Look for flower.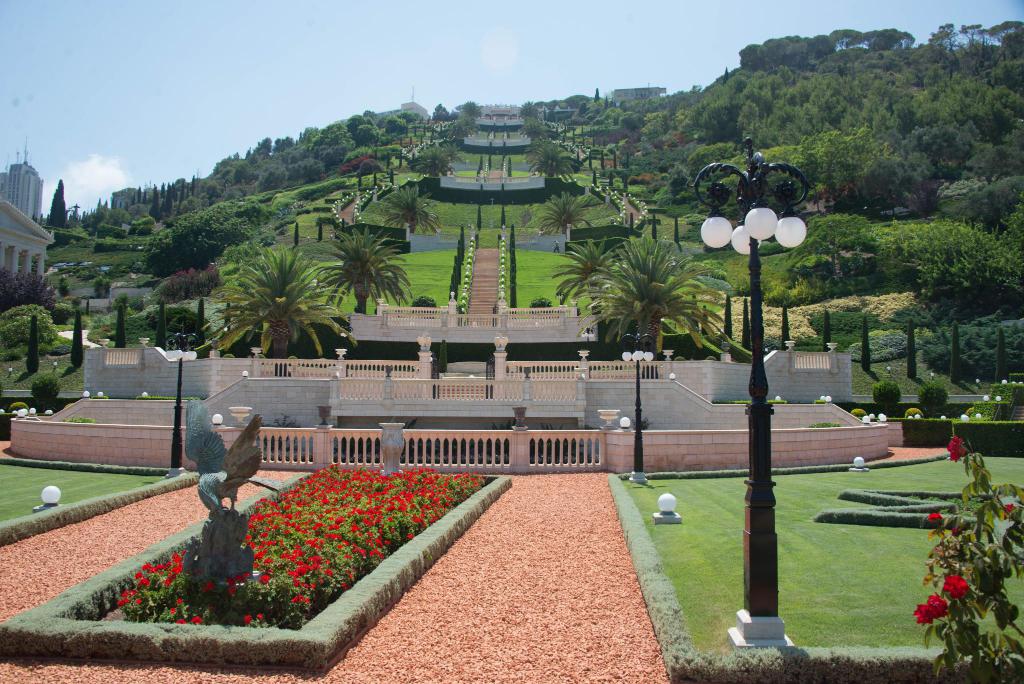
Found: {"x1": 947, "y1": 435, "x2": 967, "y2": 465}.
